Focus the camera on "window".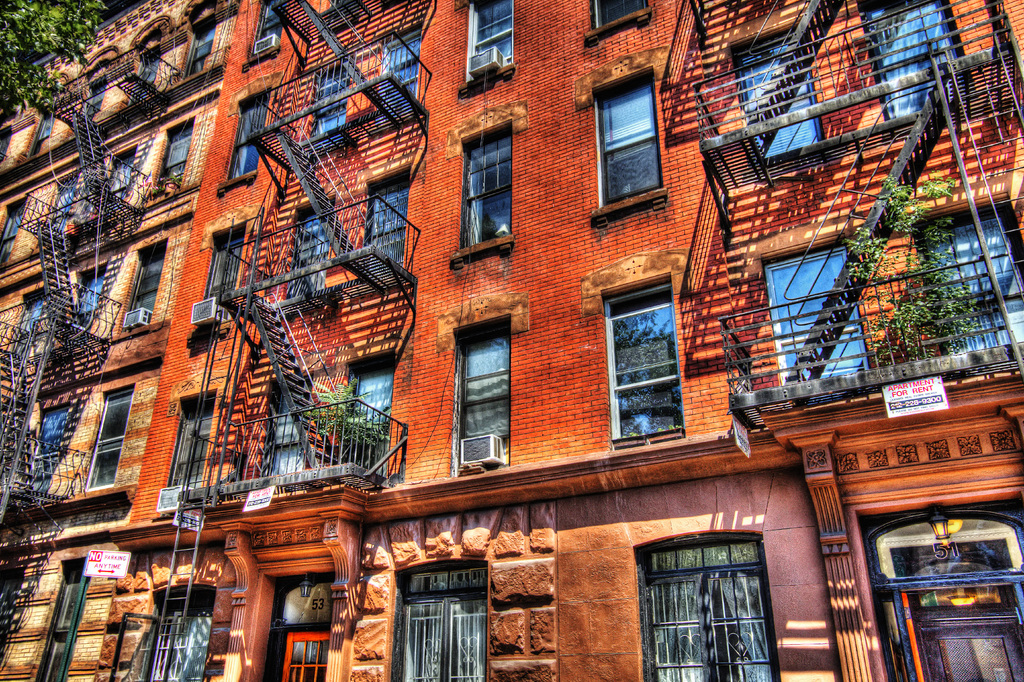
Focus region: <region>735, 40, 819, 147</region>.
